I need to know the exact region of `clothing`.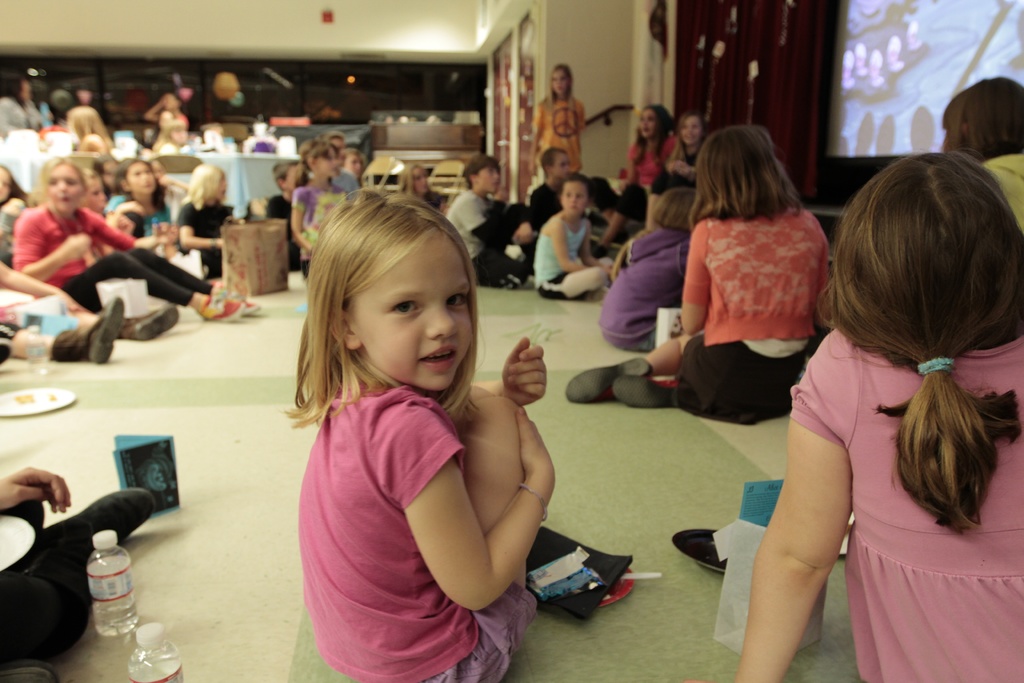
Region: rect(455, 184, 530, 284).
